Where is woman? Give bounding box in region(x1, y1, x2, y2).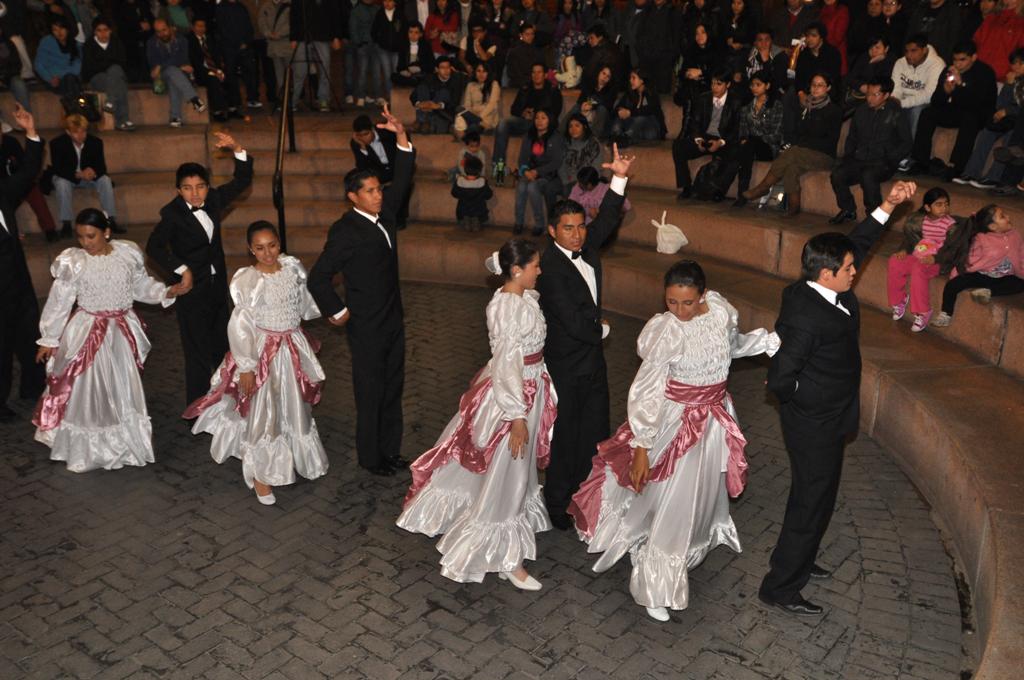
region(33, 195, 163, 480).
